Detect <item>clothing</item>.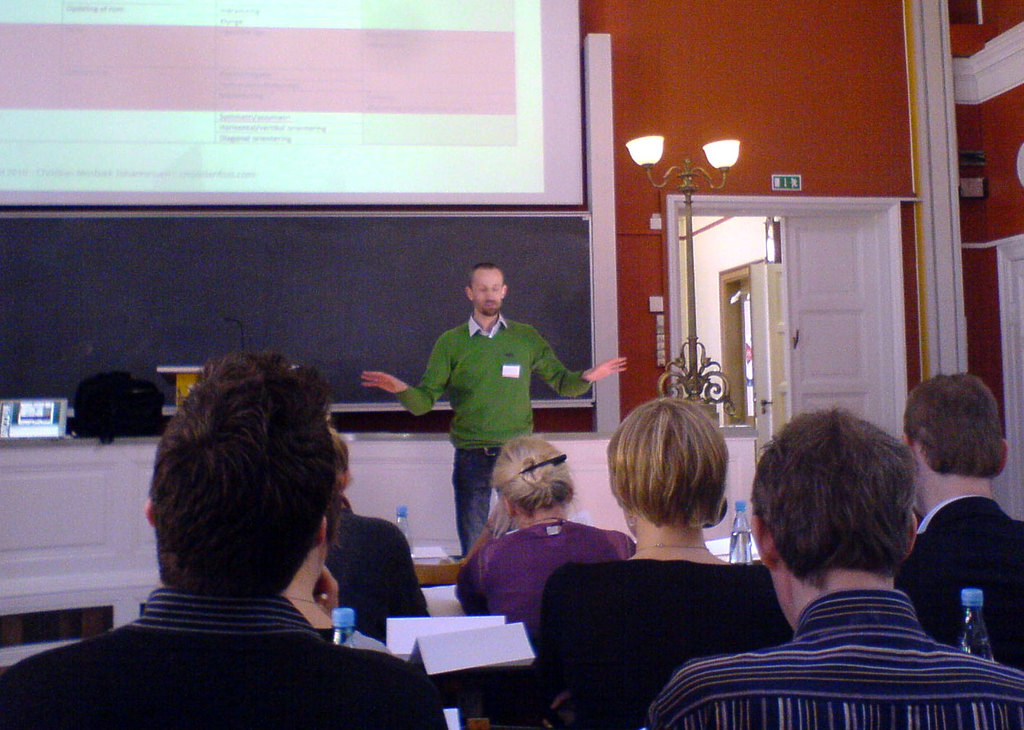
Detected at [405, 317, 598, 556].
